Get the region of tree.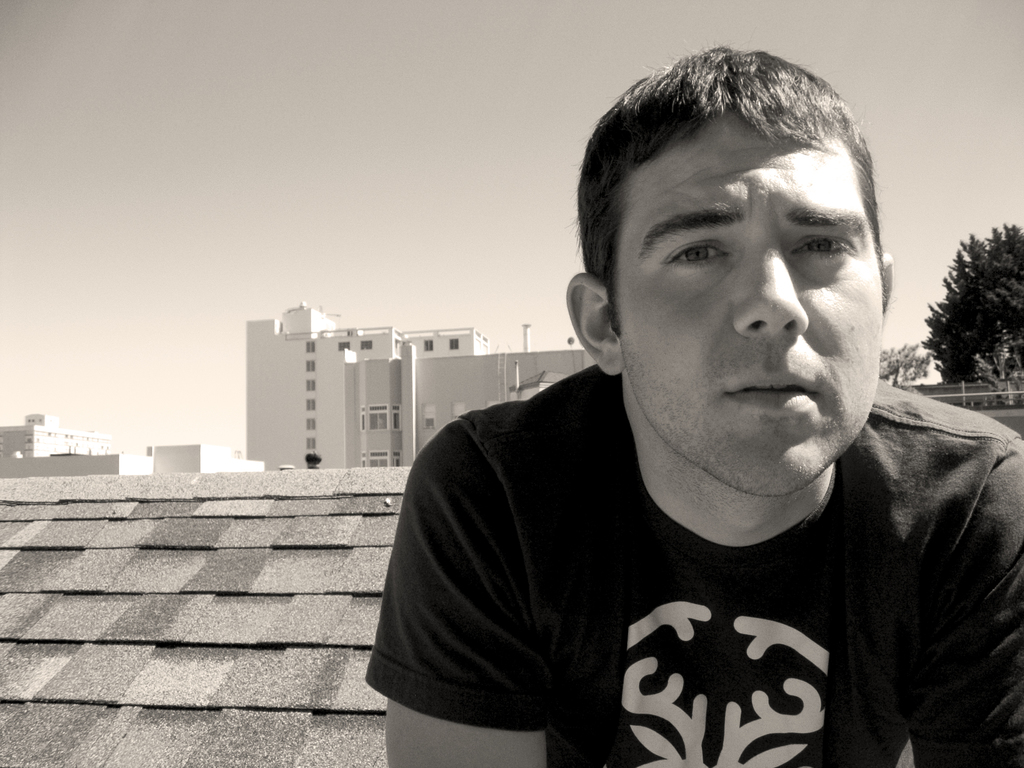
924,206,1023,404.
